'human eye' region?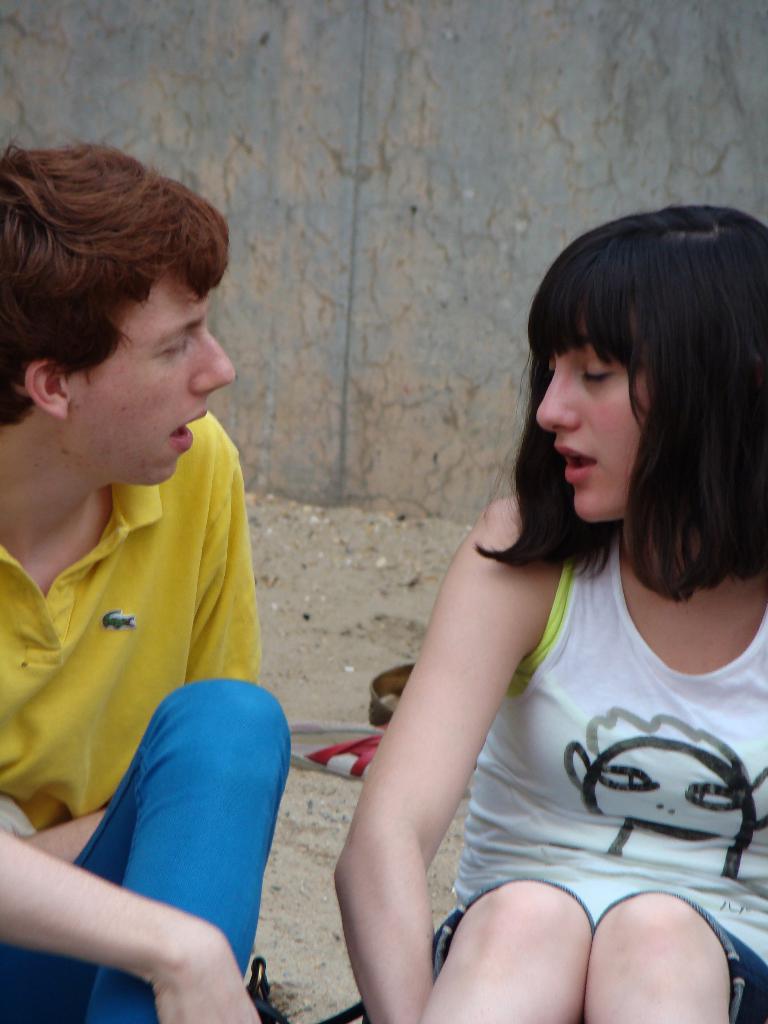
bbox=[580, 356, 613, 382]
